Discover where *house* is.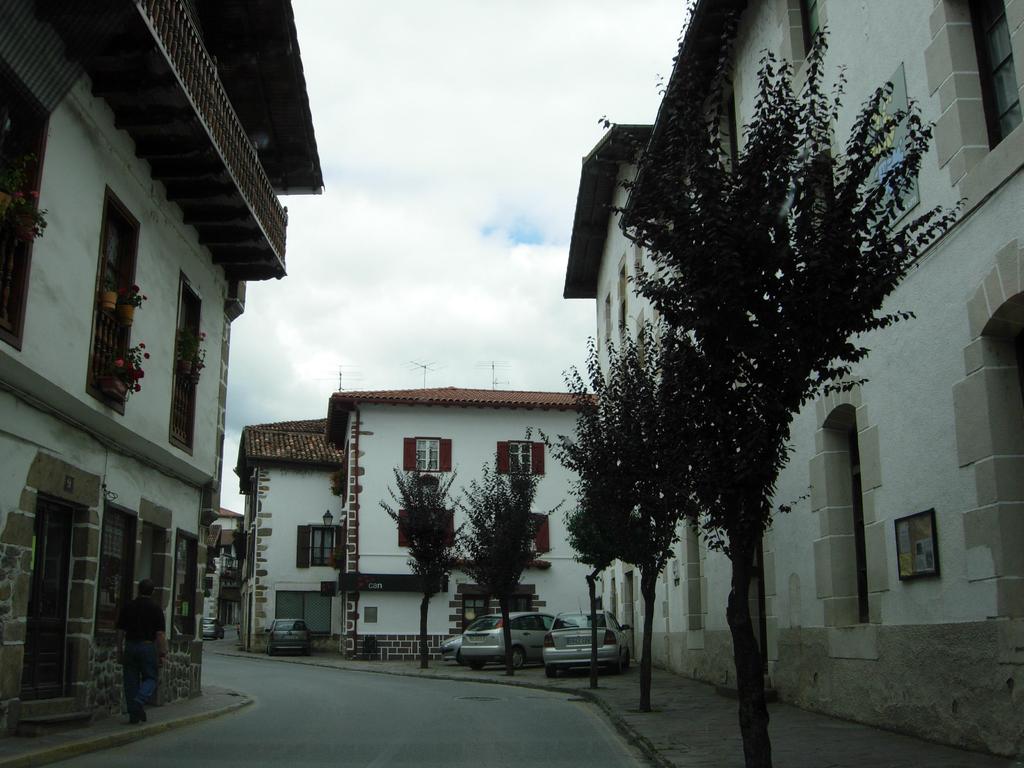
Discovered at box=[618, 0, 1023, 760].
